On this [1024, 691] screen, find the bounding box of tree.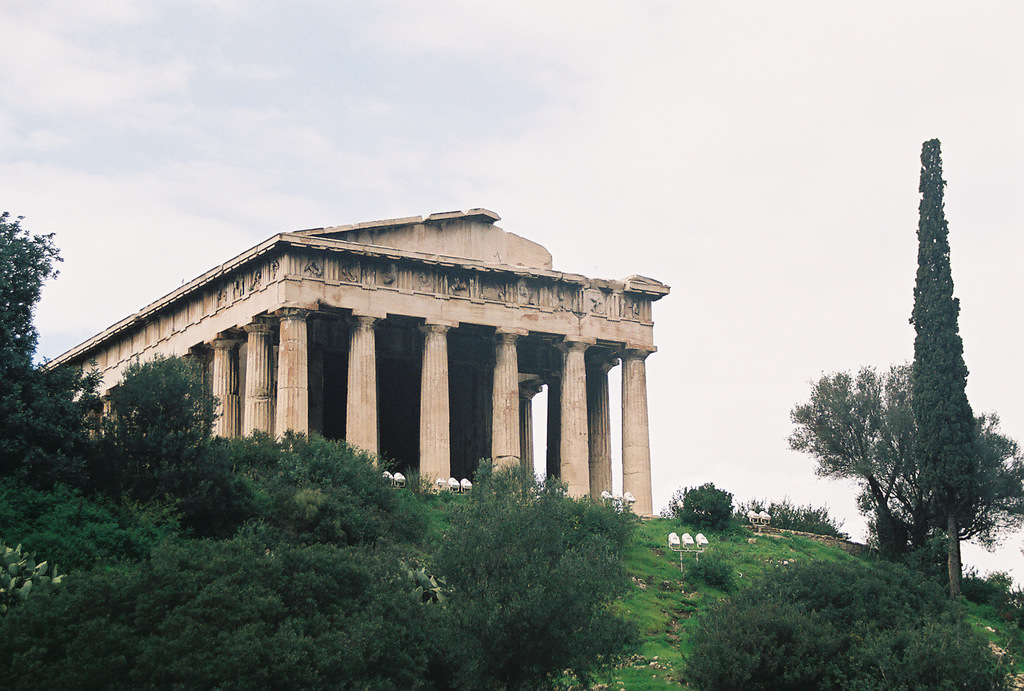
Bounding box: {"left": 683, "top": 555, "right": 1006, "bottom": 690}.
